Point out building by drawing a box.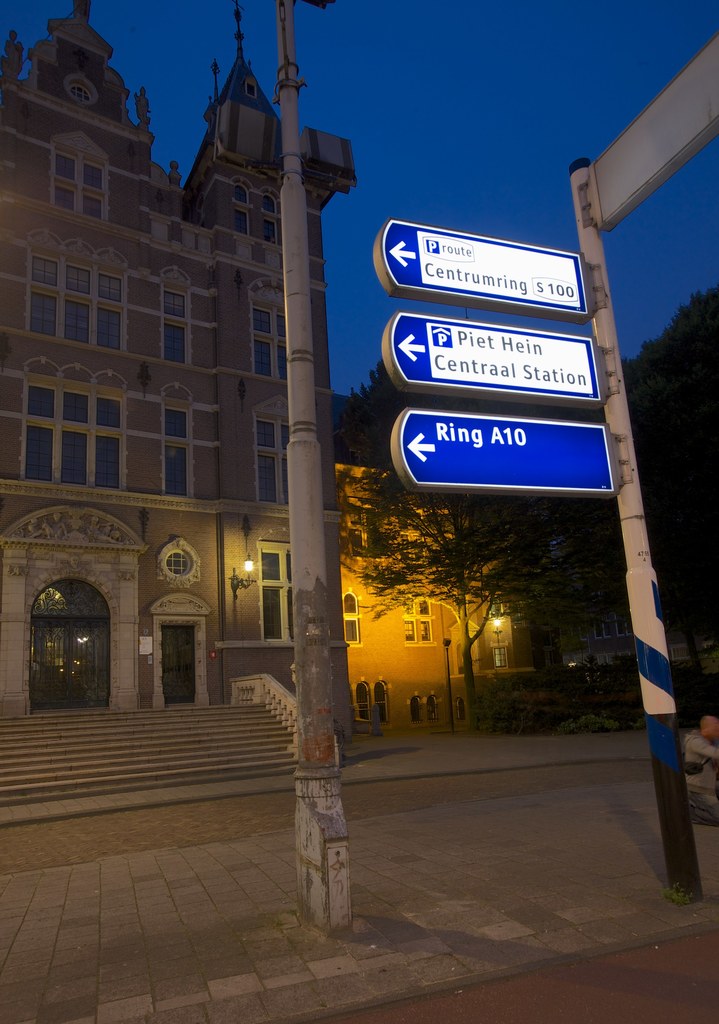
{"left": 0, "top": 0, "right": 360, "bottom": 787}.
